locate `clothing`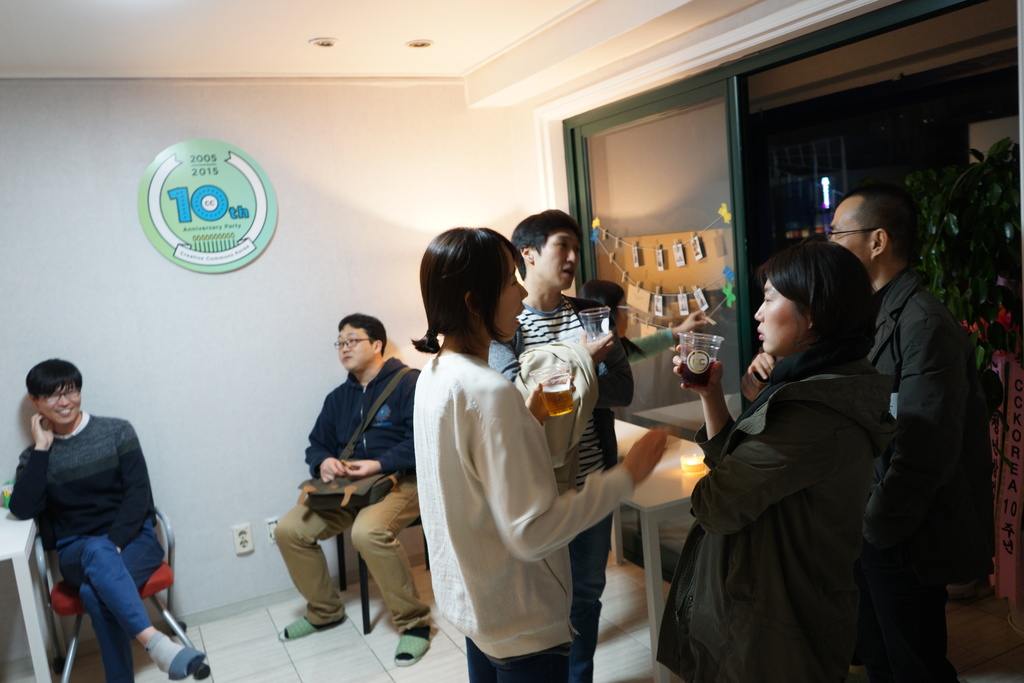
locate(686, 263, 933, 682)
